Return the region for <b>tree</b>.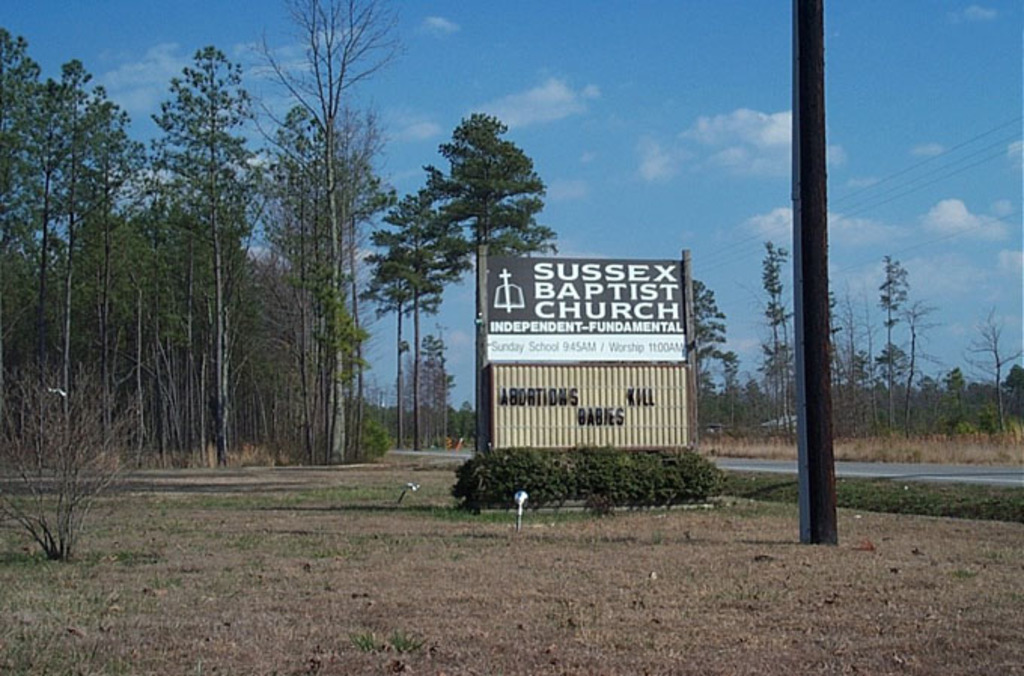
{"left": 688, "top": 273, "right": 745, "bottom": 440}.
